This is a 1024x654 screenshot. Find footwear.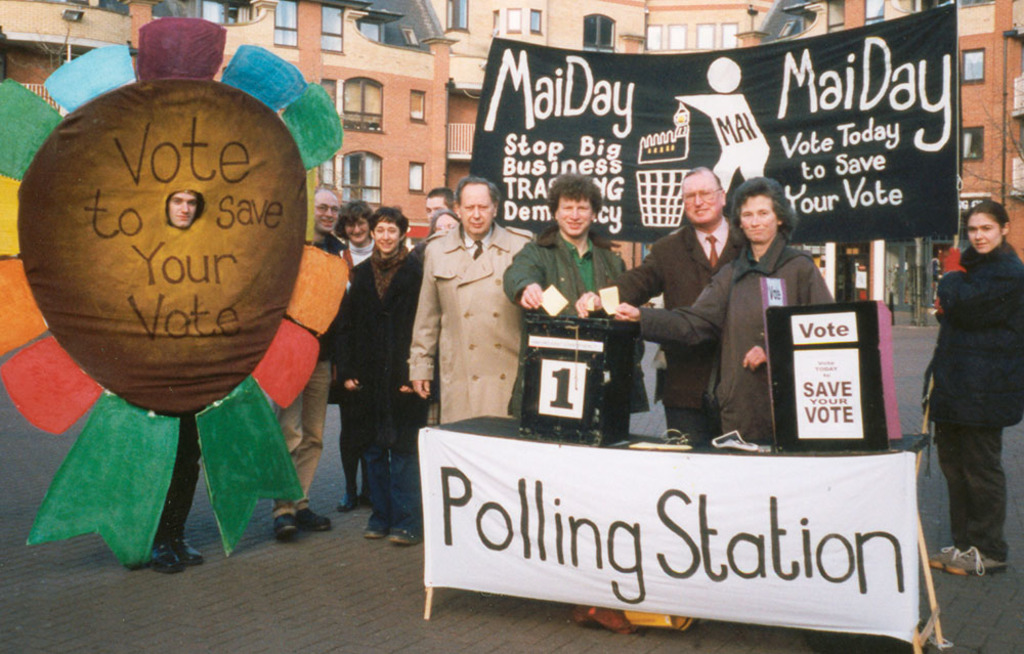
Bounding box: {"x1": 174, "y1": 524, "x2": 202, "y2": 567}.
